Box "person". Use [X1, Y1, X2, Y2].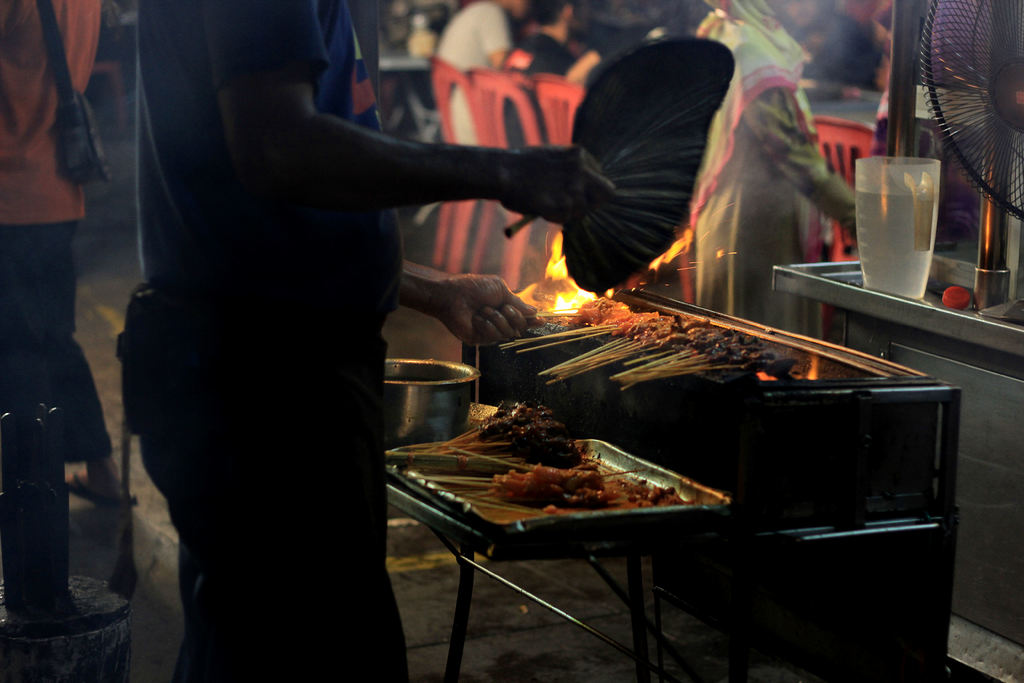
[472, 0, 598, 181].
